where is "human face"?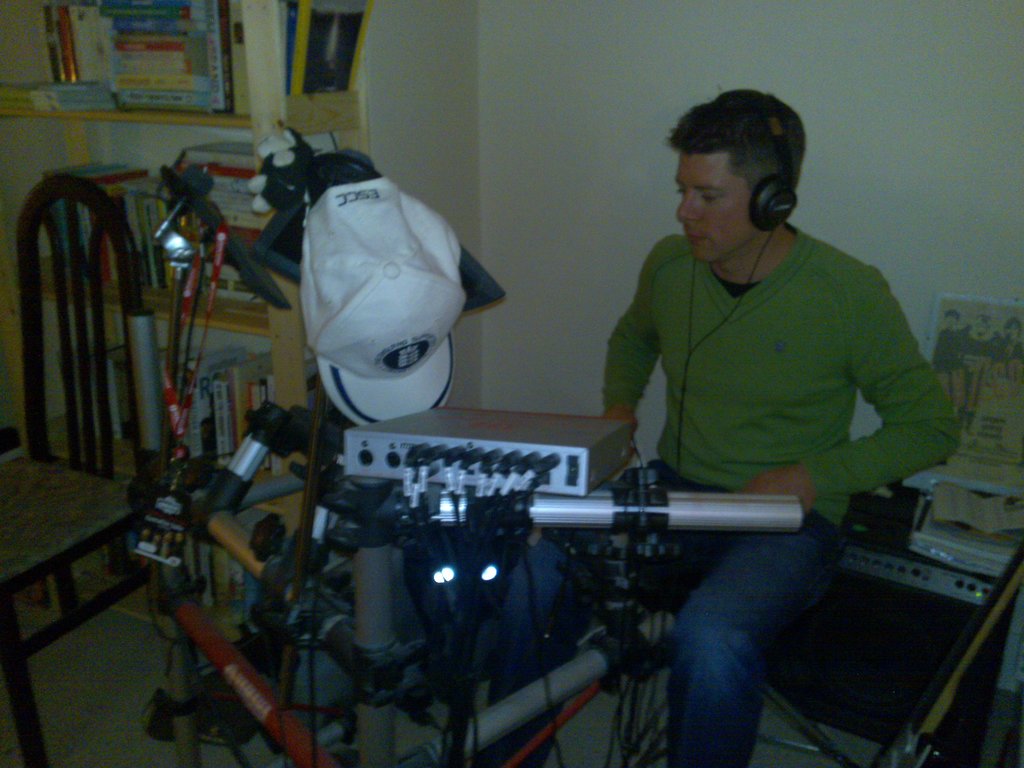
{"left": 675, "top": 152, "right": 754, "bottom": 265}.
